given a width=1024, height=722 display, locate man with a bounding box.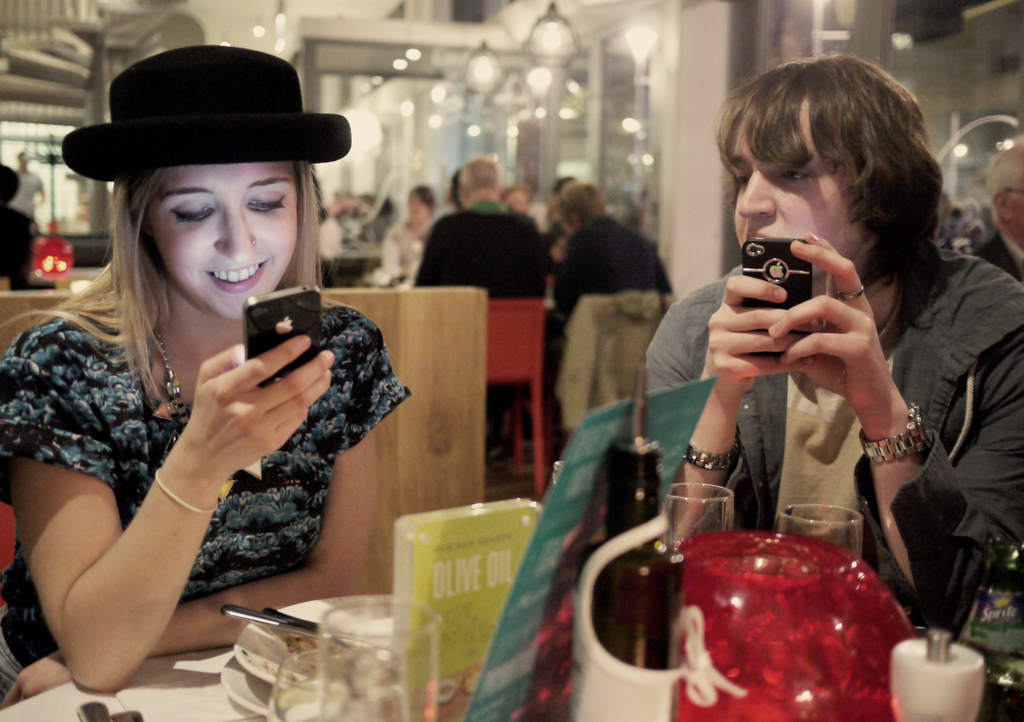
Located: 619,86,1009,611.
